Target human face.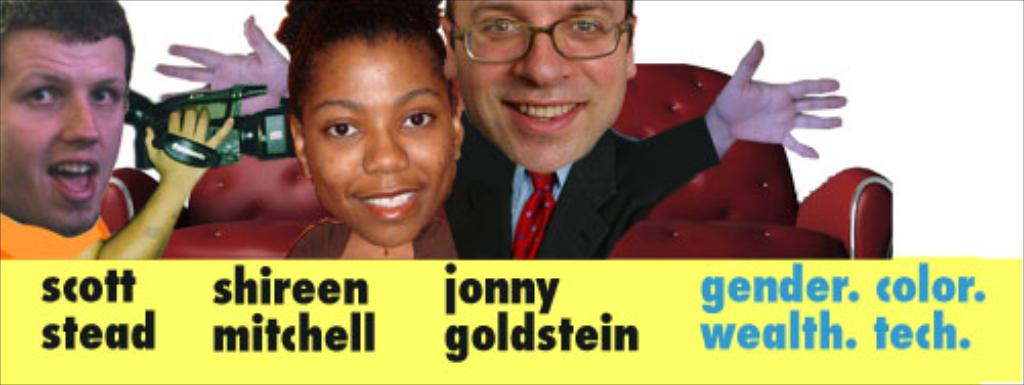
Target region: l=461, t=0, r=645, b=174.
